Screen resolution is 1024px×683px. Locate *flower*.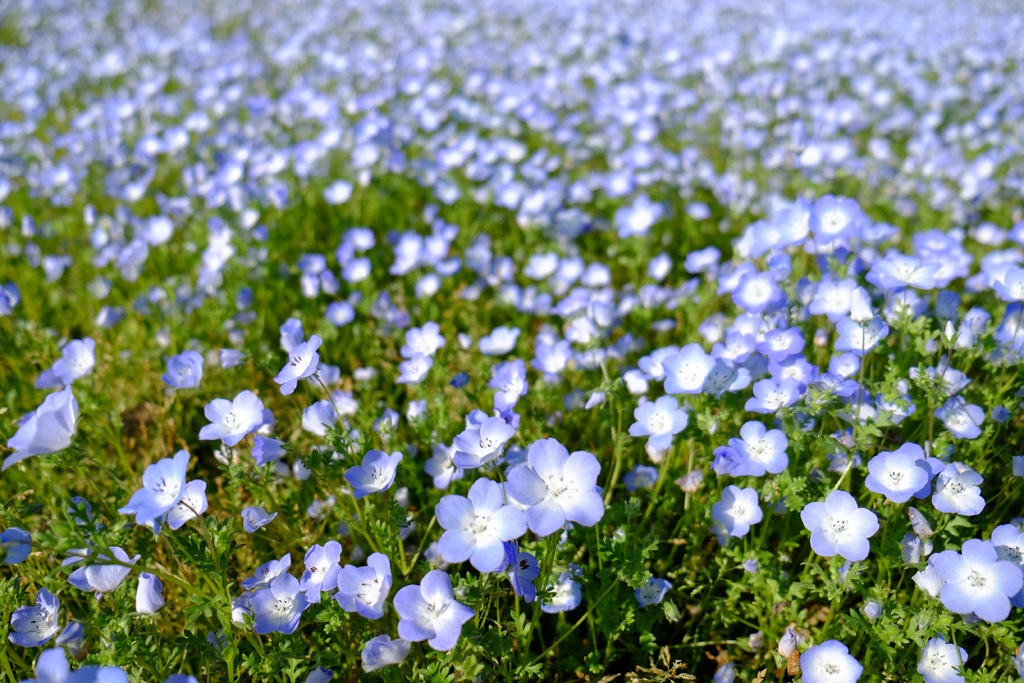
801/491/877/562.
